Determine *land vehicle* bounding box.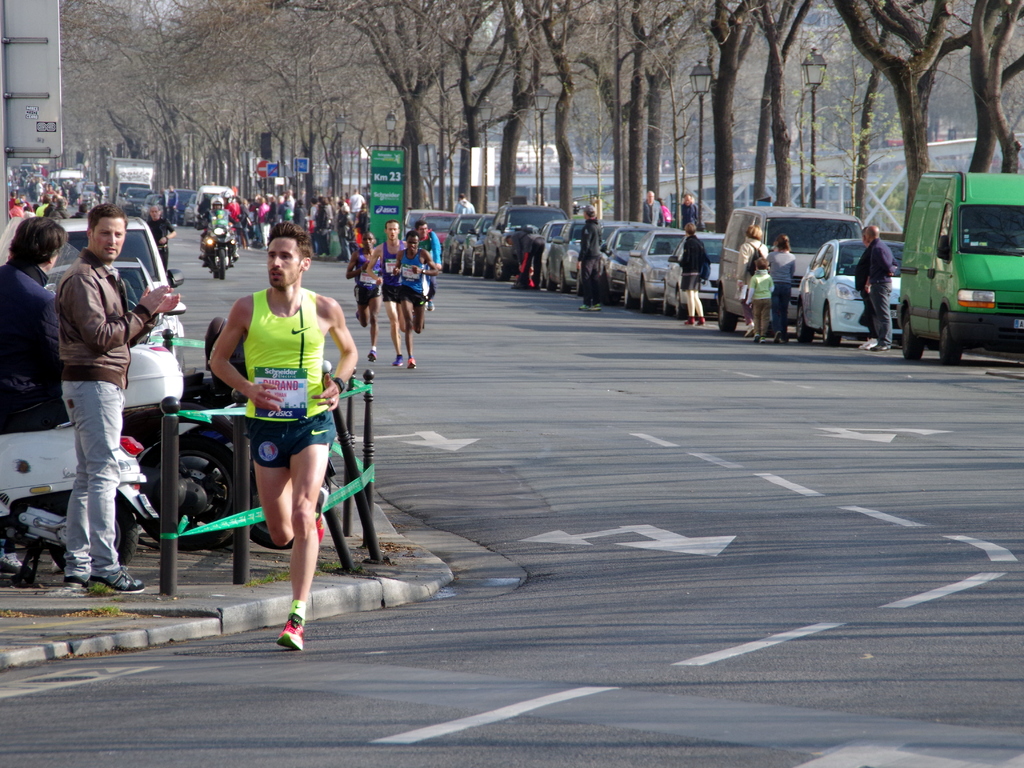
Determined: pyautogui.locateOnScreen(47, 168, 86, 186).
